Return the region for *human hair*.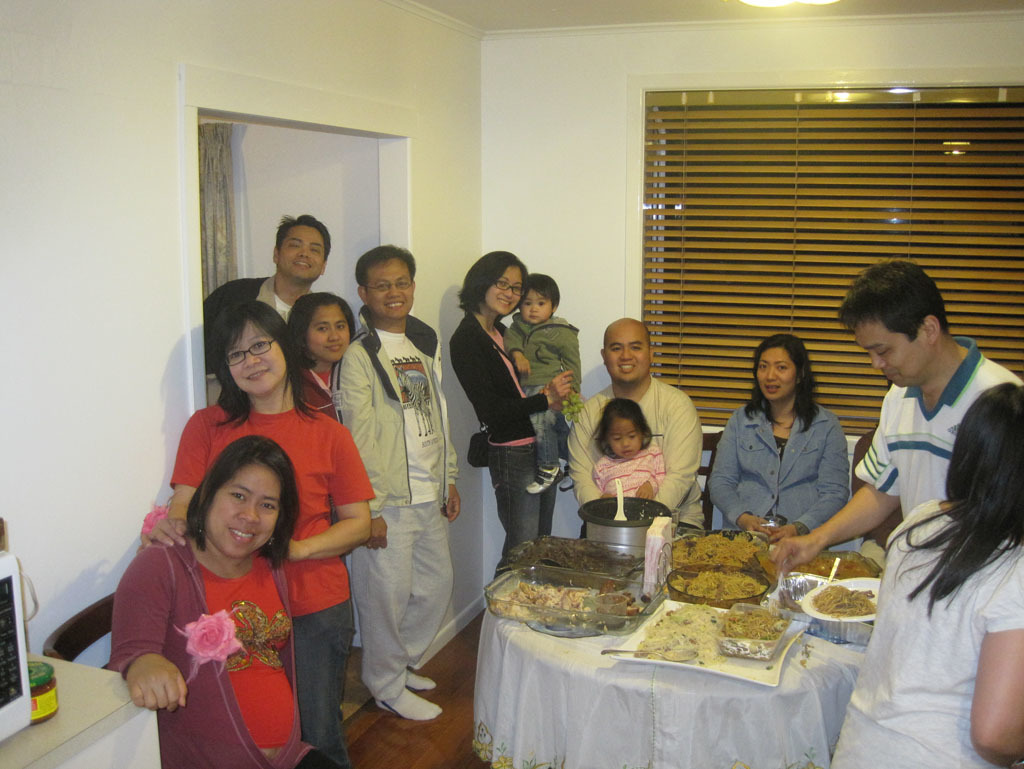
{"x1": 747, "y1": 335, "x2": 827, "y2": 441}.
